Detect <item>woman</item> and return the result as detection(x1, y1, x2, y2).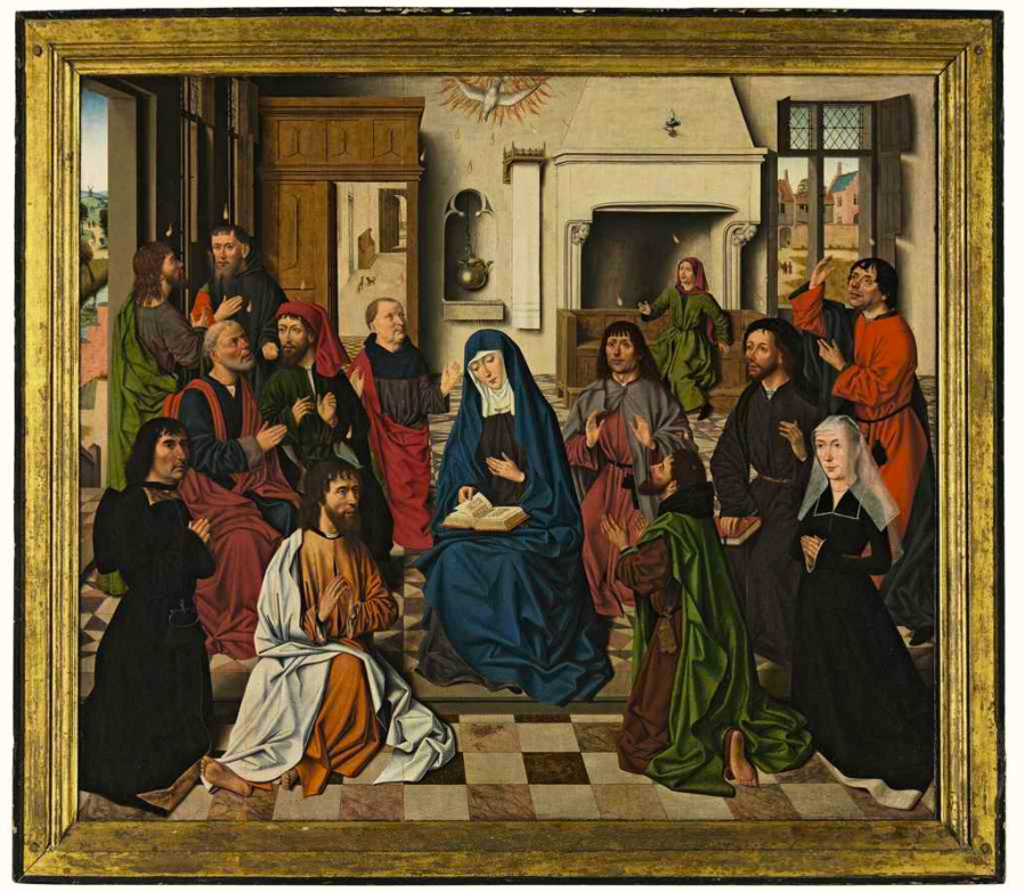
detection(634, 254, 737, 422).
